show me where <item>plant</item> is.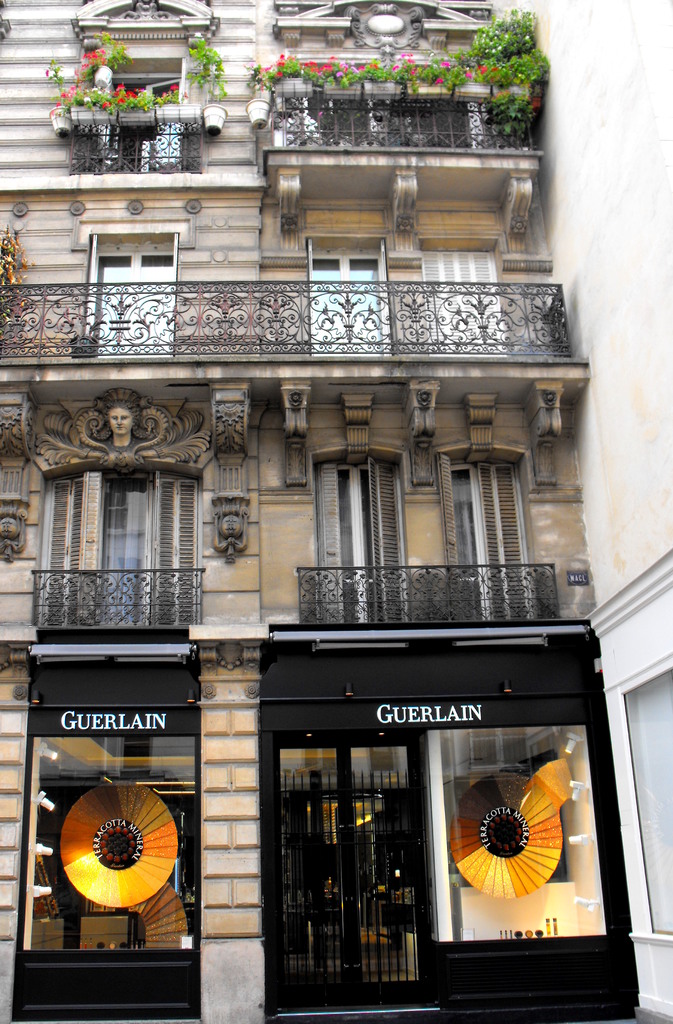
<item>plant</item> is at 484:47:539:79.
